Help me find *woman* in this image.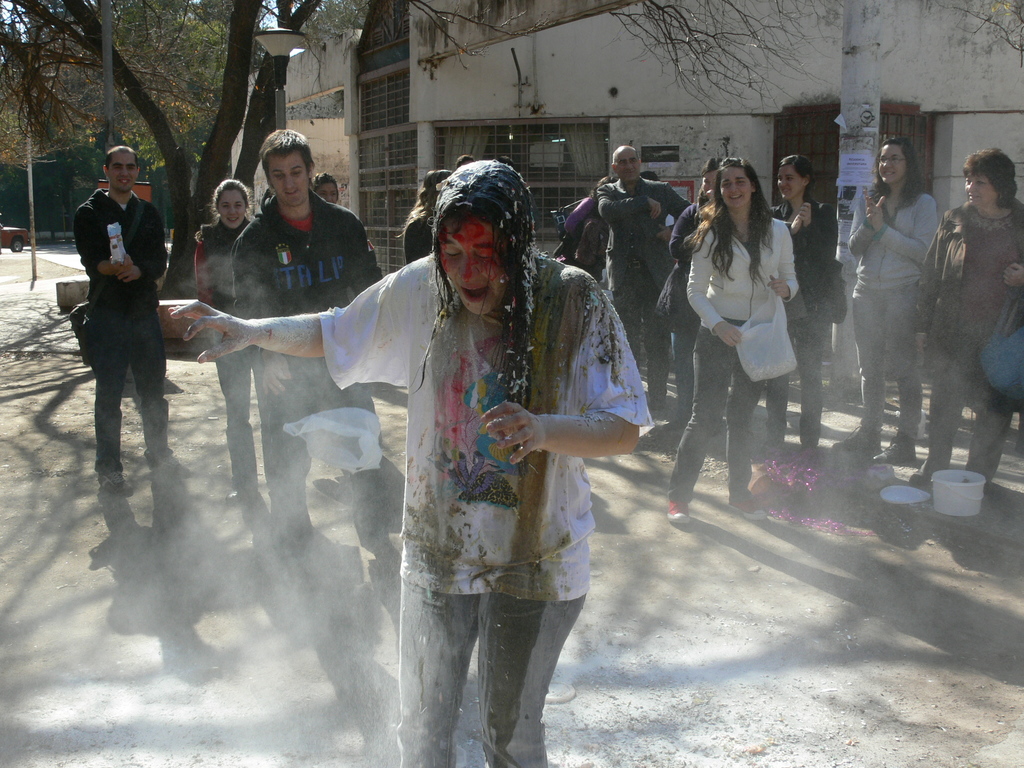
Found it: 659,158,828,519.
